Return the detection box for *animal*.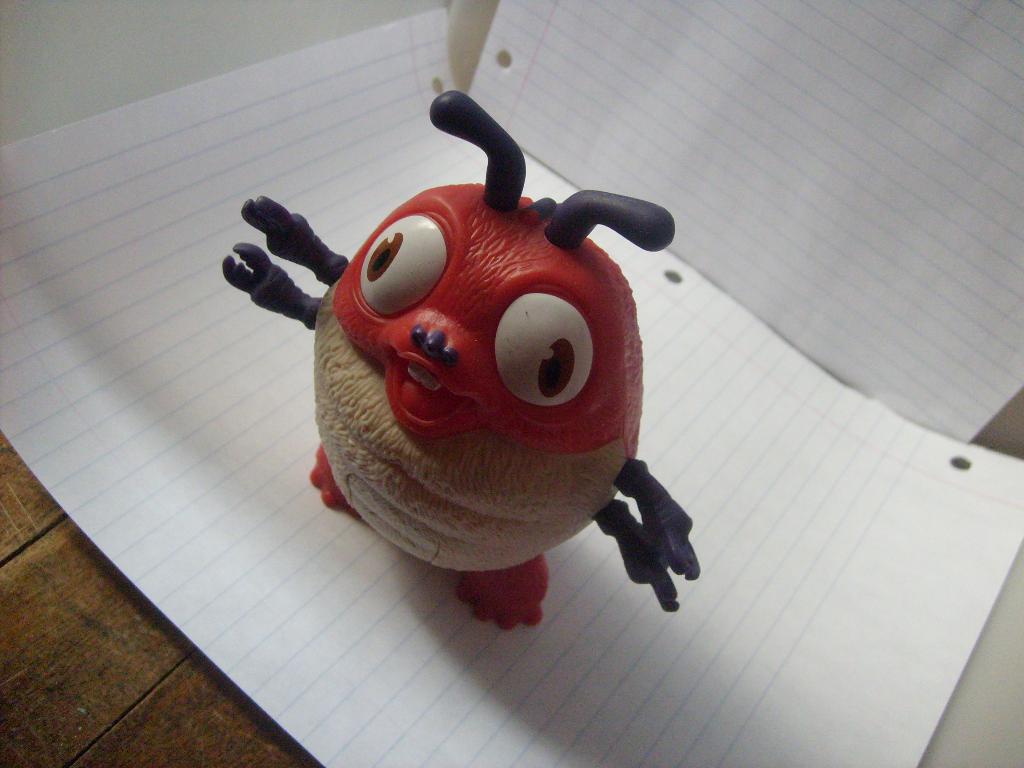
[223, 89, 704, 632].
